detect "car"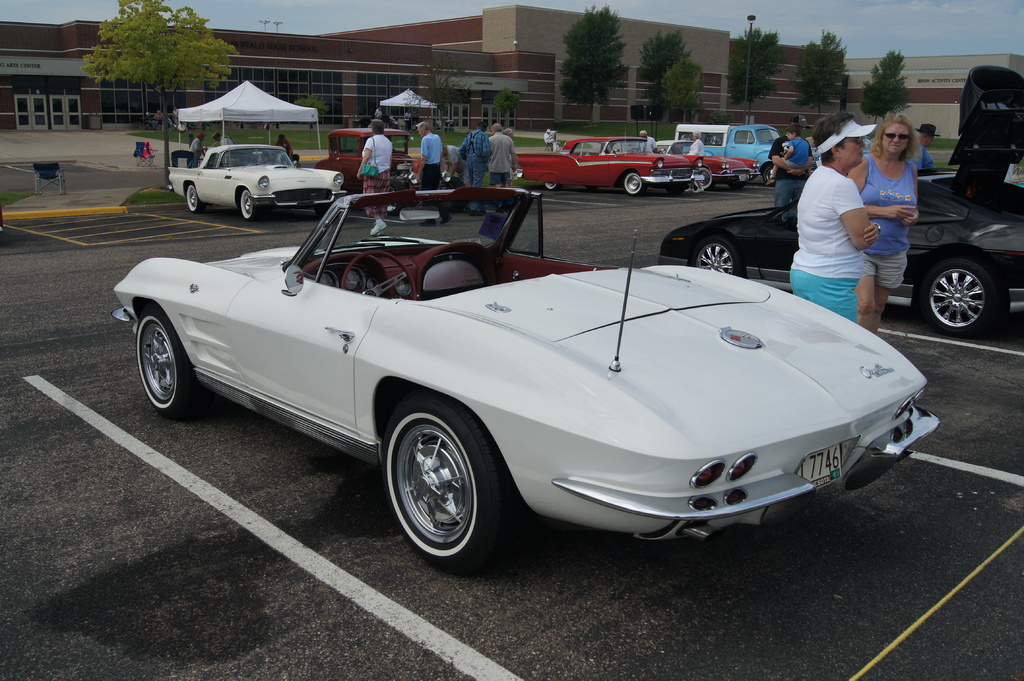
[left=120, top=178, right=942, bottom=583]
